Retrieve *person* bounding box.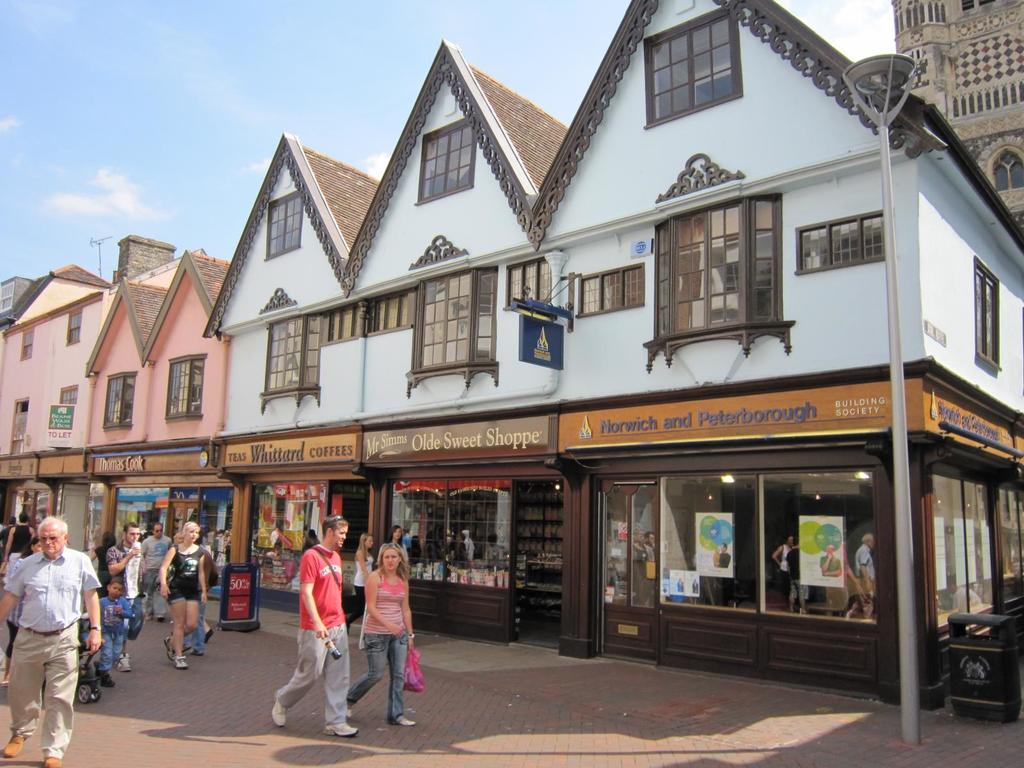
Bounding box: box=[159, 520, 205, 671].
